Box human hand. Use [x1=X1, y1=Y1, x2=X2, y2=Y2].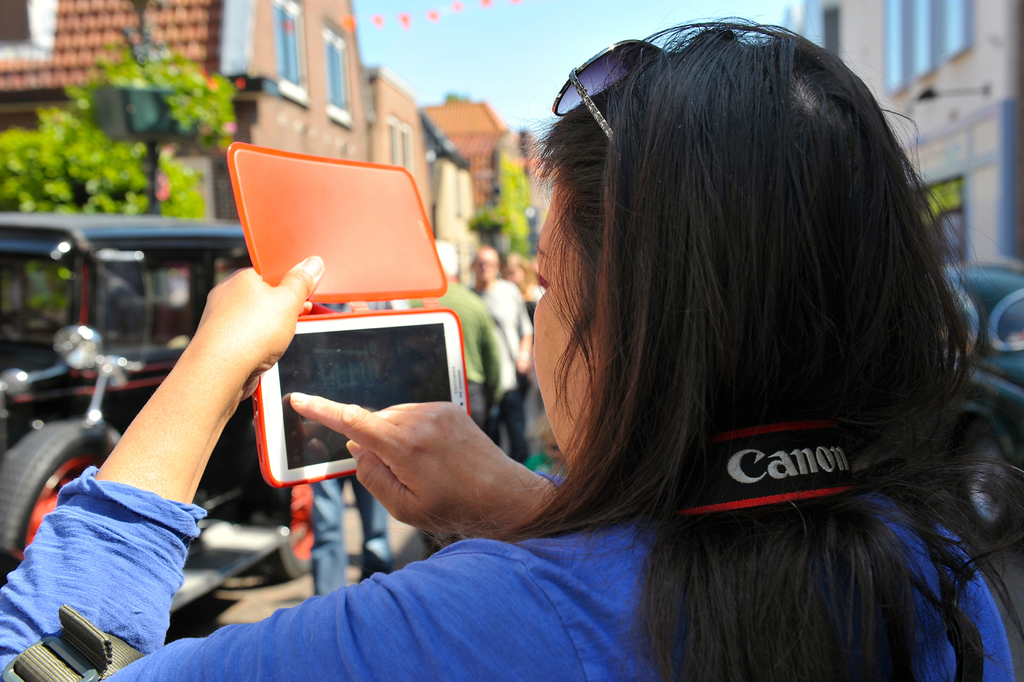
[x1=511, y1=348, x2=532, y2=376].
